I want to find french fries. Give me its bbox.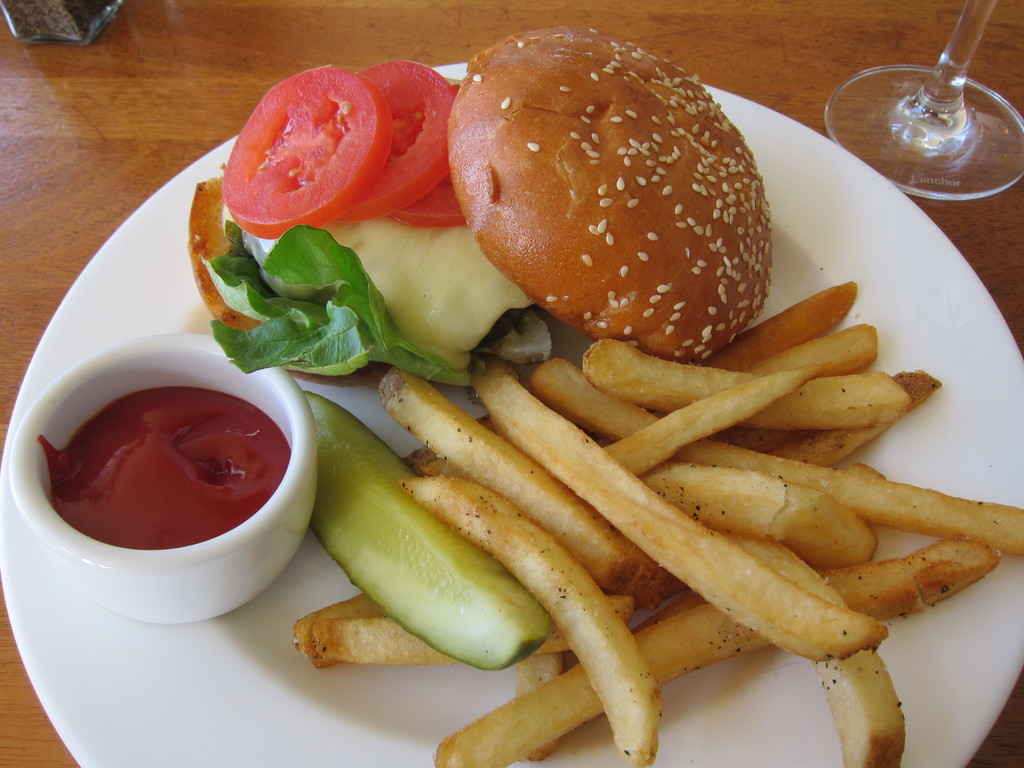
(529,588,652,659).
